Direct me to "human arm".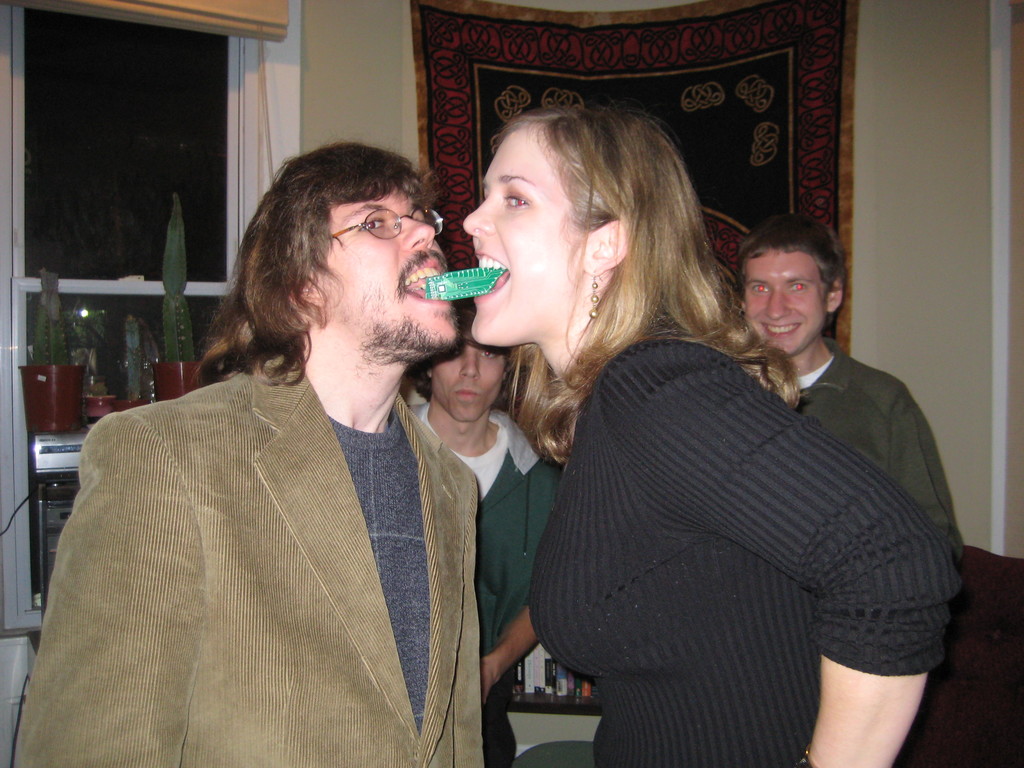
Direction: x1=880 y1=395 x2=964 y2=714.
